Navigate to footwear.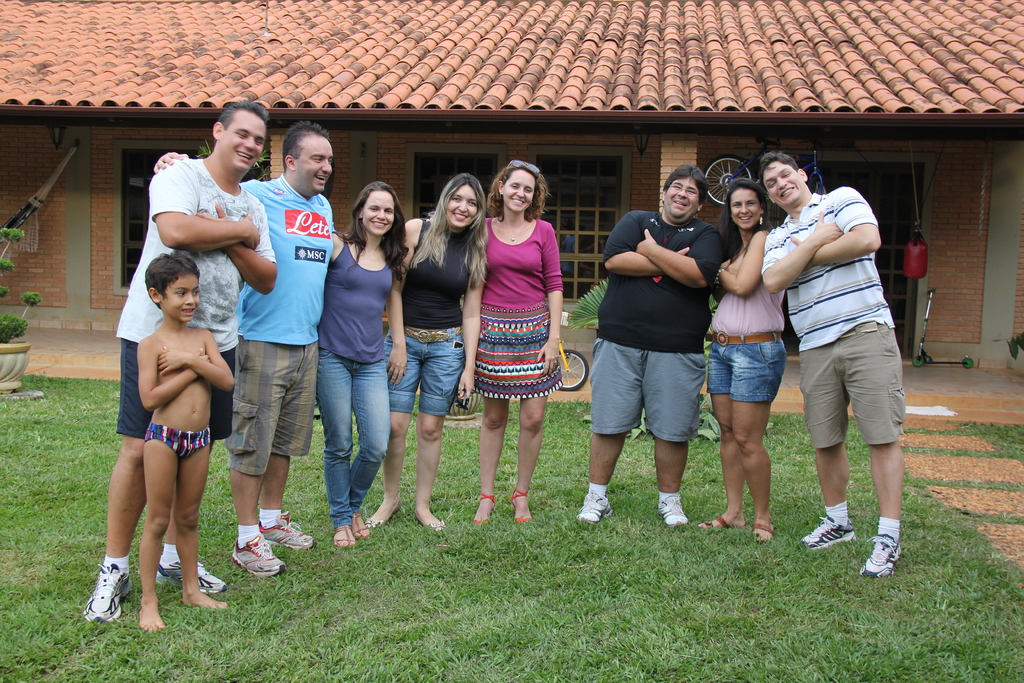
Navigation target: 74:561:122:633.
